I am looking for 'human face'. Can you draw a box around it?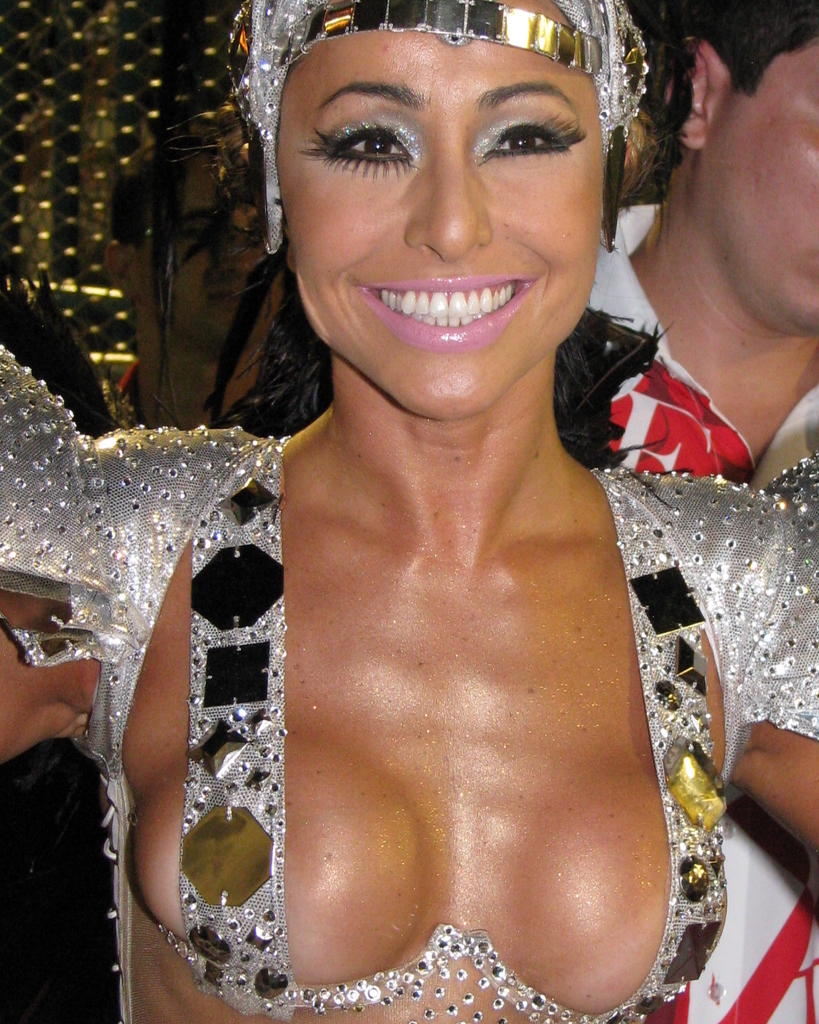
Sure, the bounding box is 712 25 818 321.
